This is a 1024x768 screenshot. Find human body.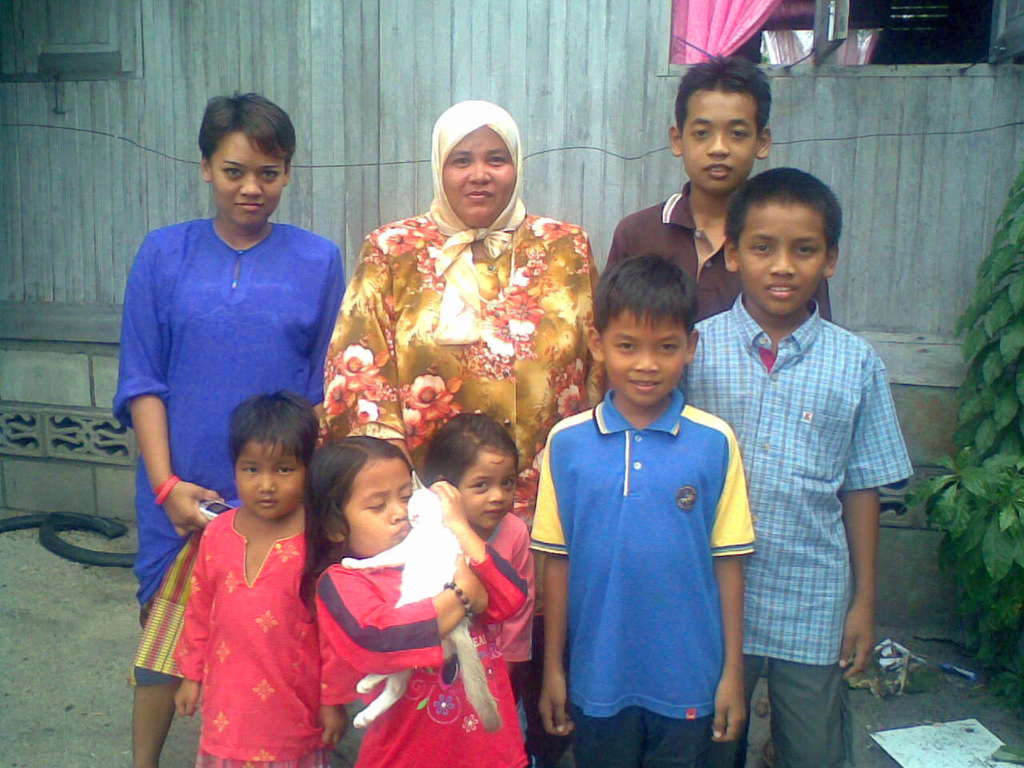
Bounding box: 116:91:349:679.
